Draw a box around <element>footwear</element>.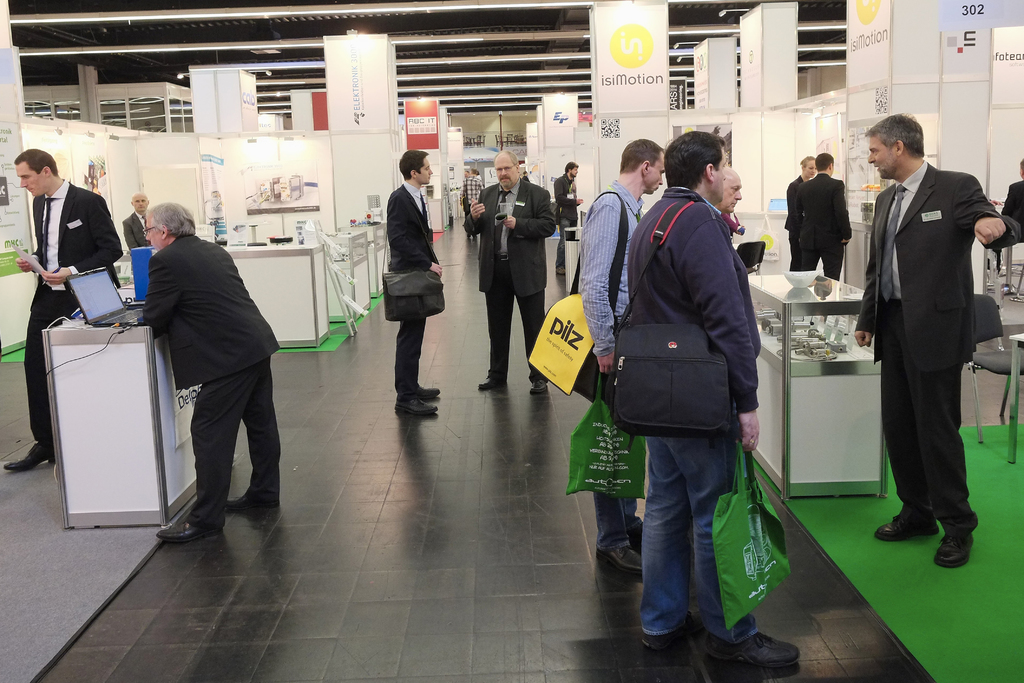
<region>154, 514, 225, 545</region>.
